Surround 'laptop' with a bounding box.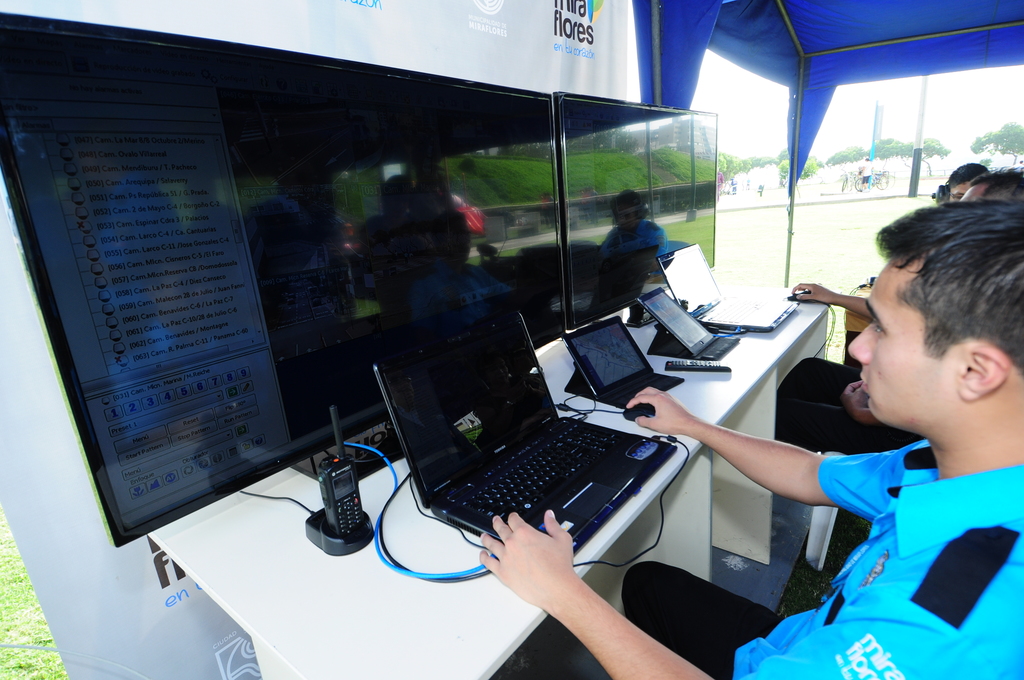
{"left": 563, "top": 317, "right": 683, "bottom": 407}.
